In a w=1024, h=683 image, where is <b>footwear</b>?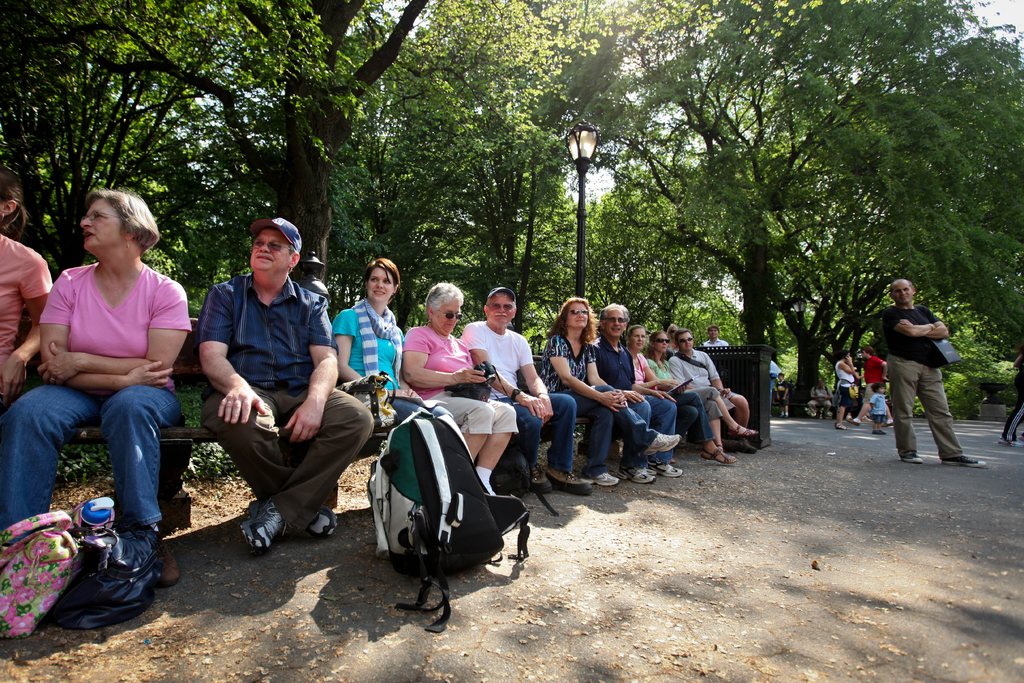
[x1=871, y1=426, x2=884, y2=436].
